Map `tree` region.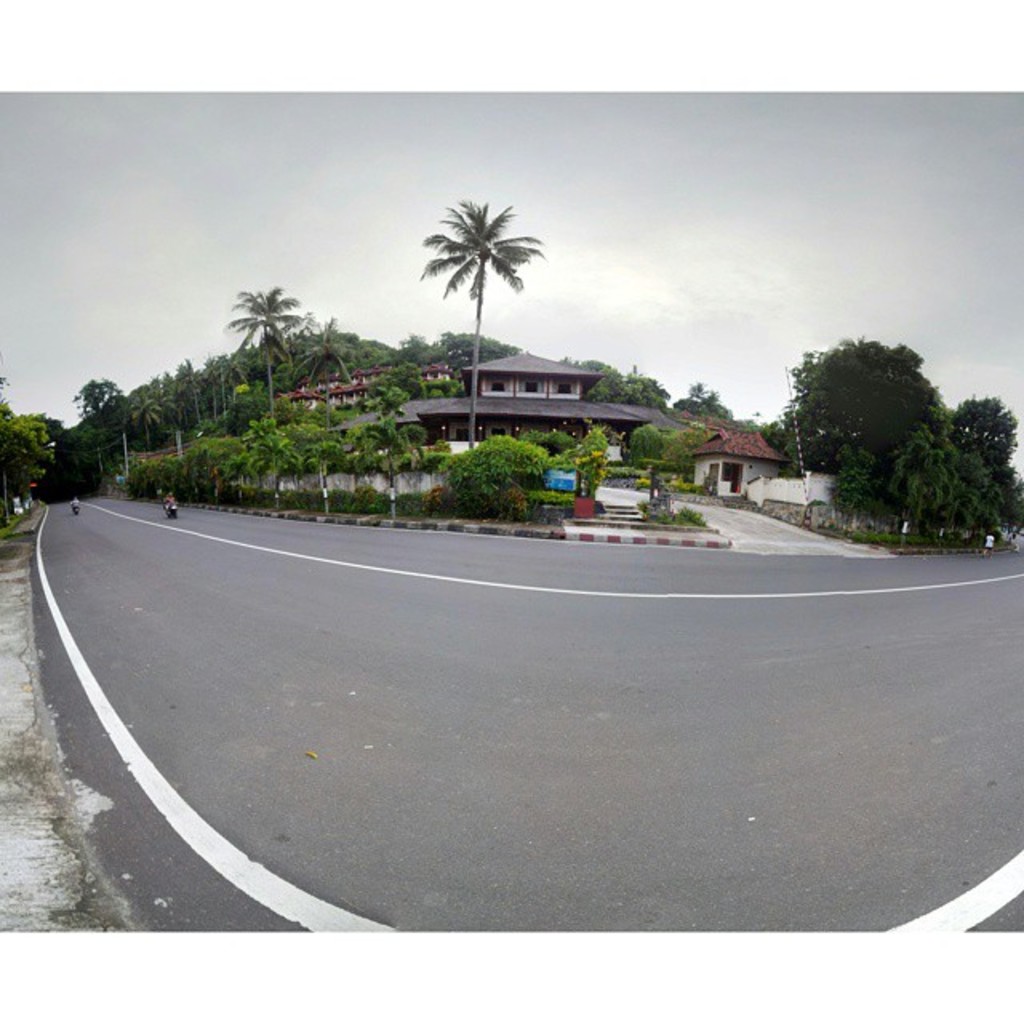
Mapped to bbox=[779, 291, 971, 533].
